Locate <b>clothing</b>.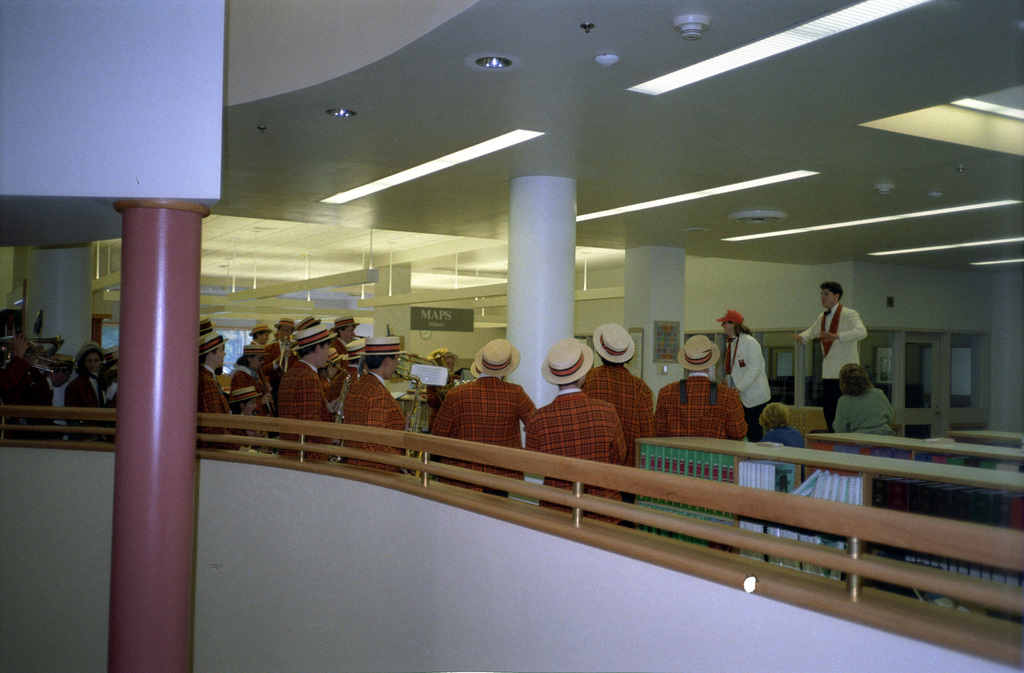
Bounding box: box=[218, 354, 255, 394].
